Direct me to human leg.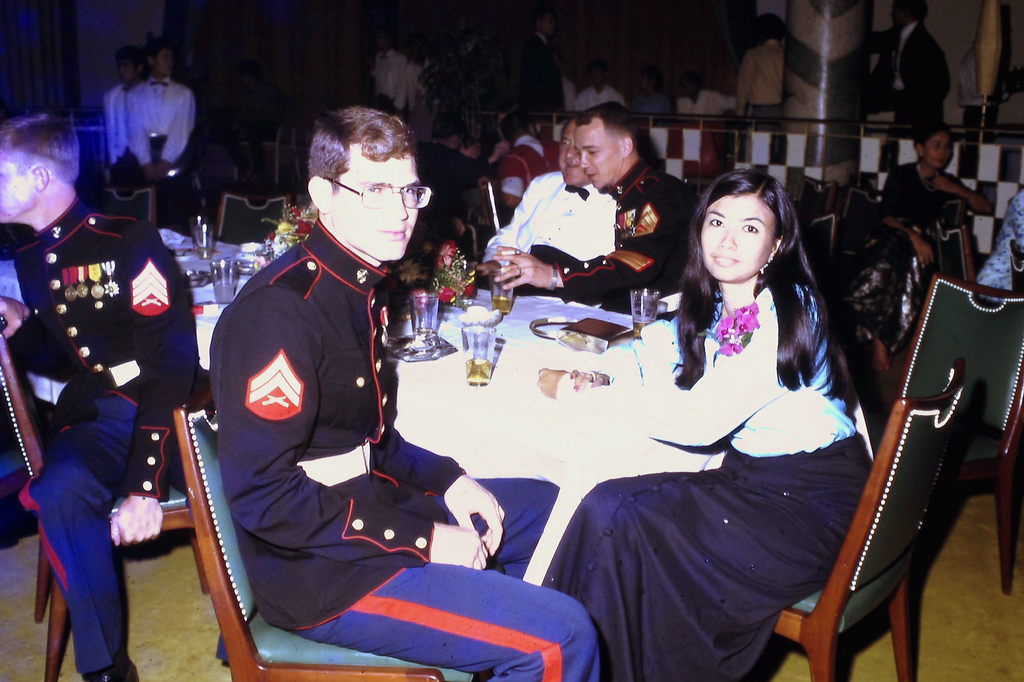
Direction: box(292, 553, 591, 681).
